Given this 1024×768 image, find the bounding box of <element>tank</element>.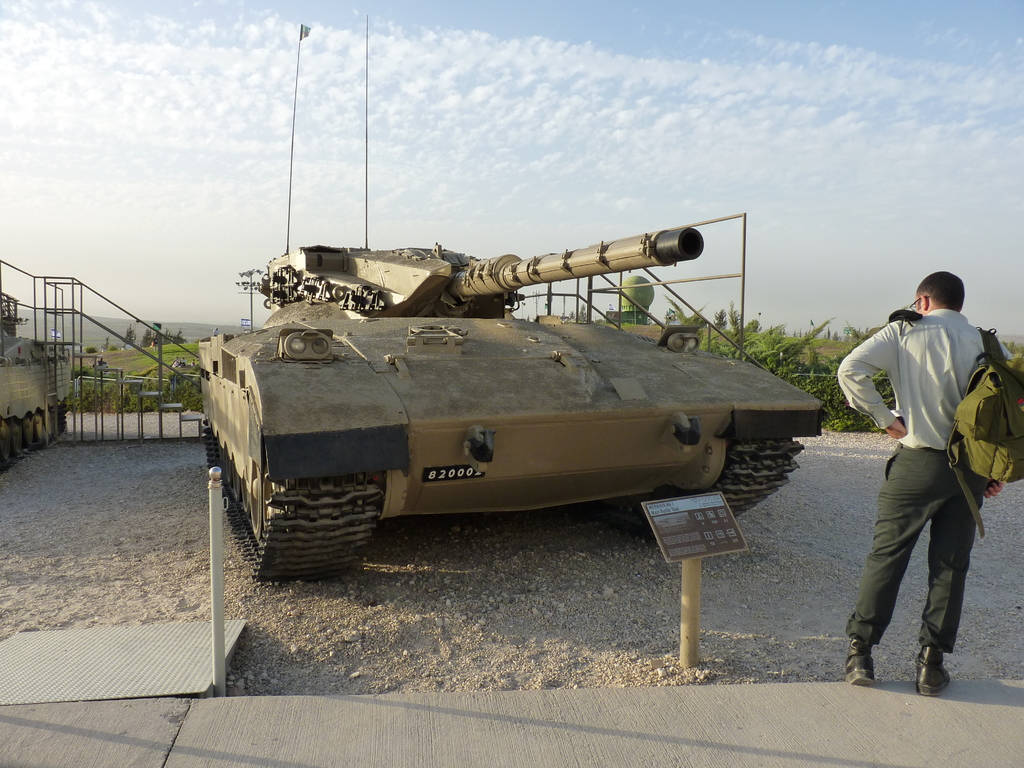
[193,18,825,584].
